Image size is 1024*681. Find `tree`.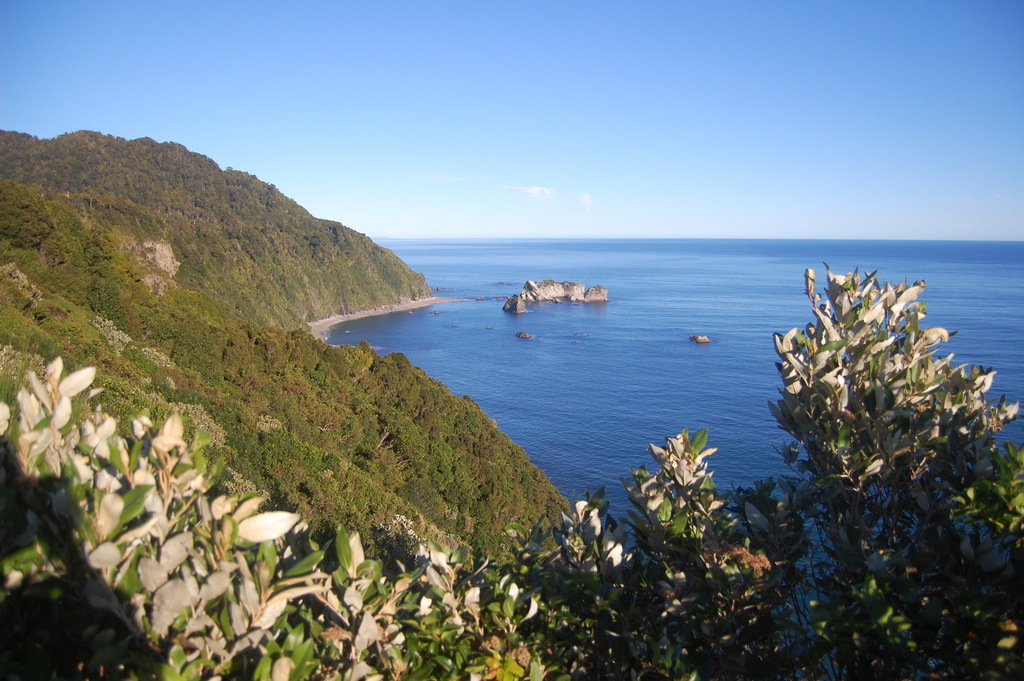
bbox=[748, 202, 1023, 680].
